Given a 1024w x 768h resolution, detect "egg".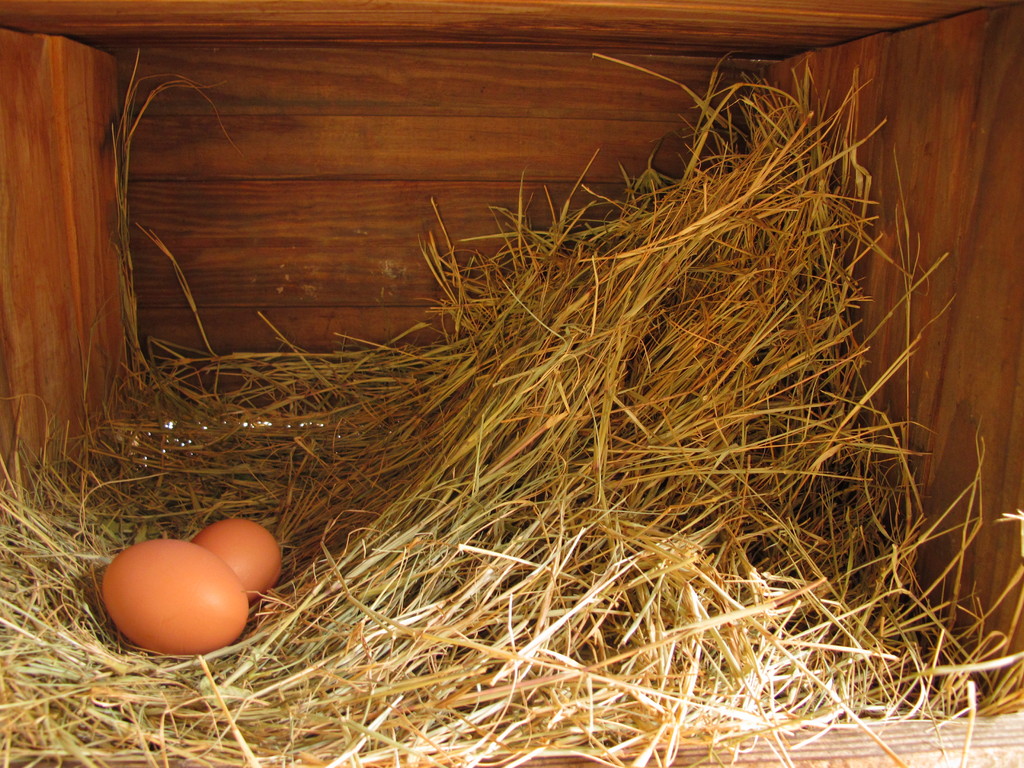
bbox(199, 517, 284, 600).
